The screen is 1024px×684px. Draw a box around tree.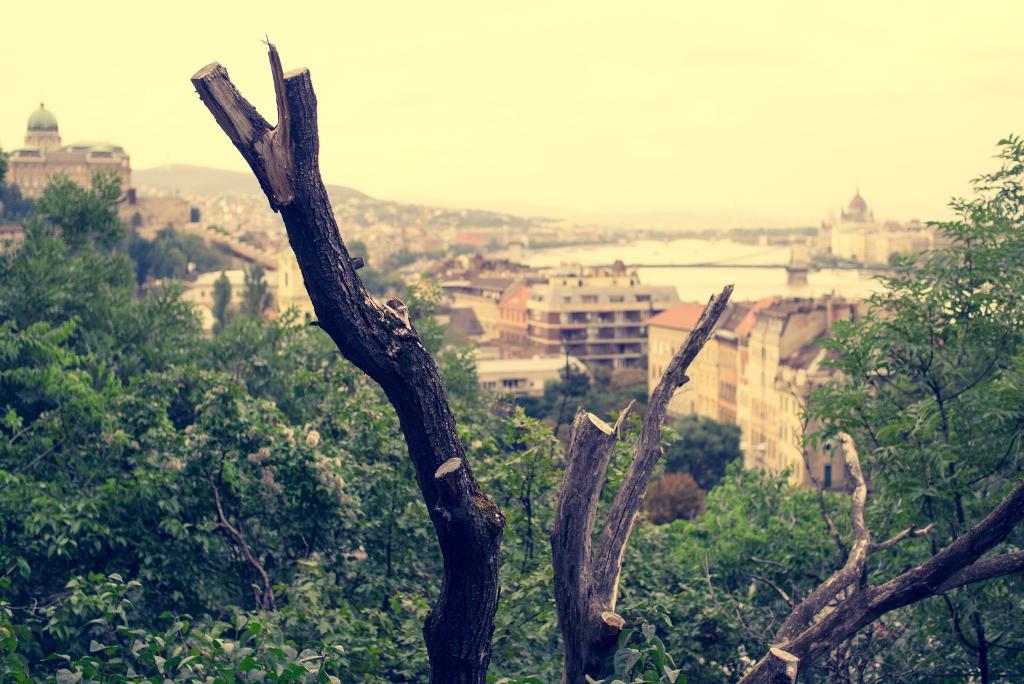
x1=0 y1=168 x2=449 y2=683.
